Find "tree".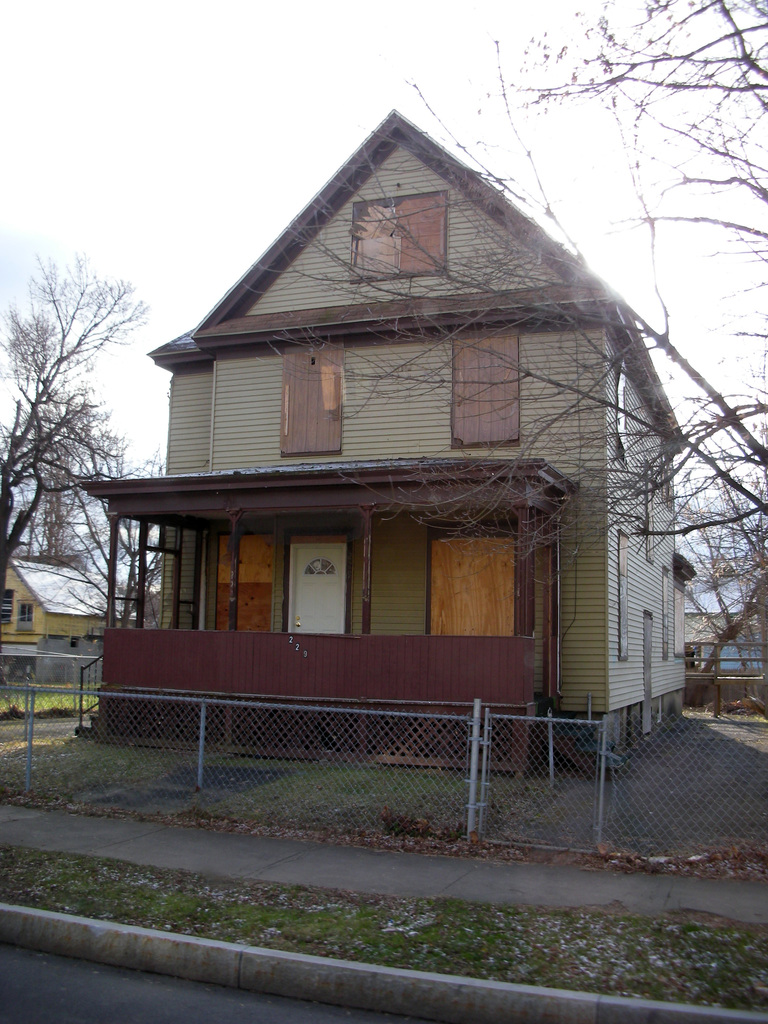
bbox(0, 387, 124, 567).
